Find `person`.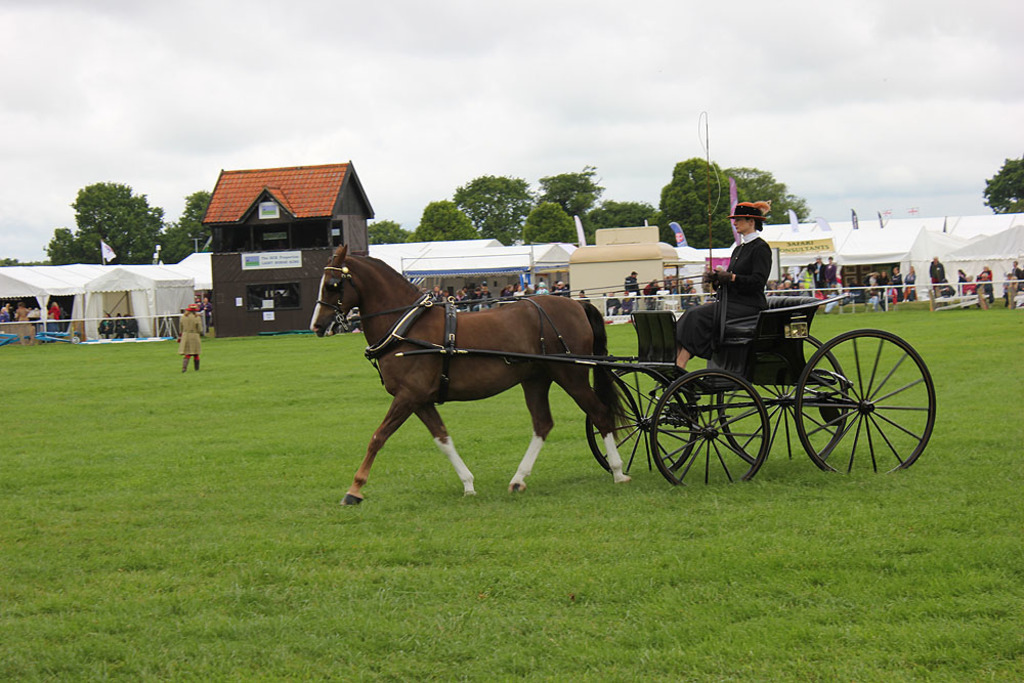
bbox=[956, 262, 973, 297].
